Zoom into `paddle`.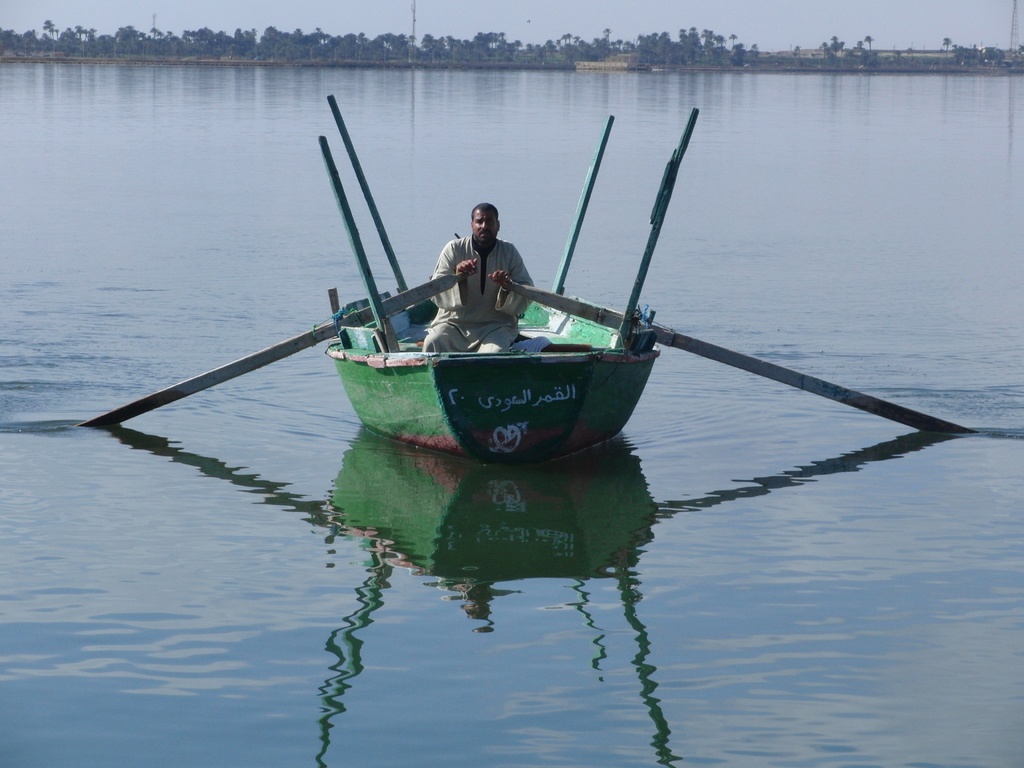
Zoom target: 504/276/977/435.
